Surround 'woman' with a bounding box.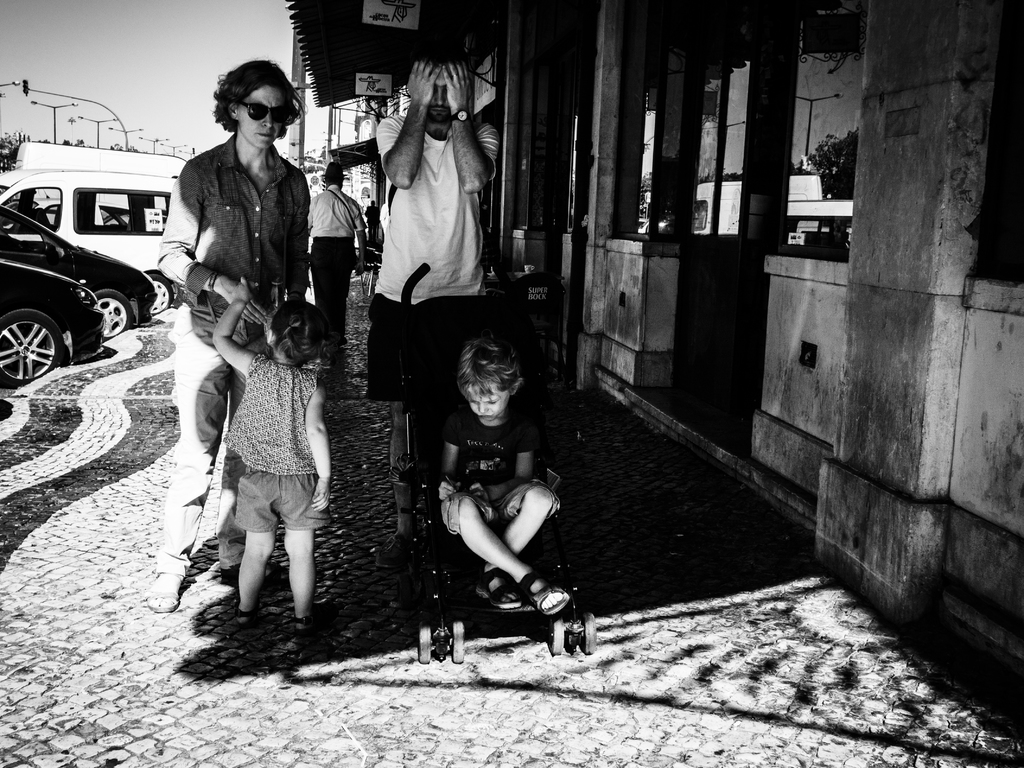
rect(153, 74, 339, 621).
